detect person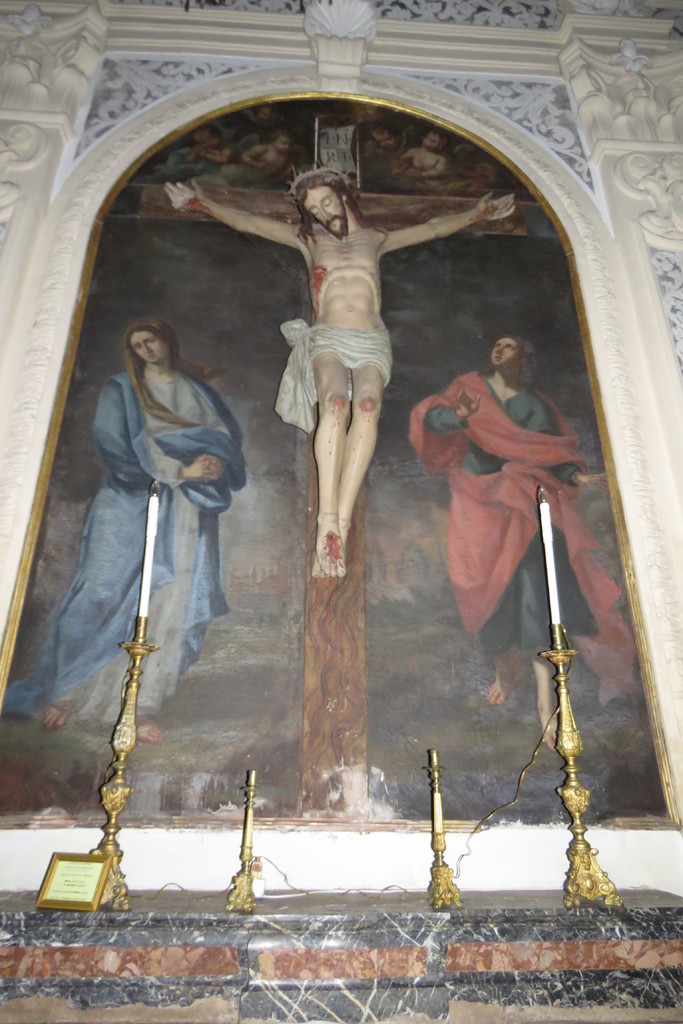
<region>0, 312, 256, 741</region>
